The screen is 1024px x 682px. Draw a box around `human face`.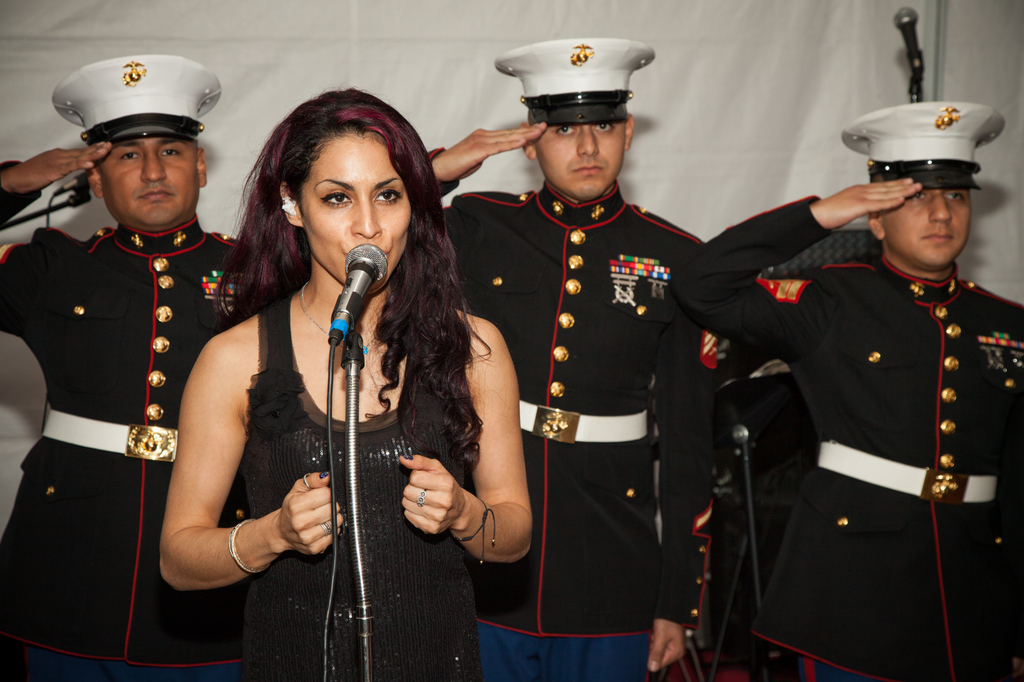
bbox=(538, 122, 626, 200).
